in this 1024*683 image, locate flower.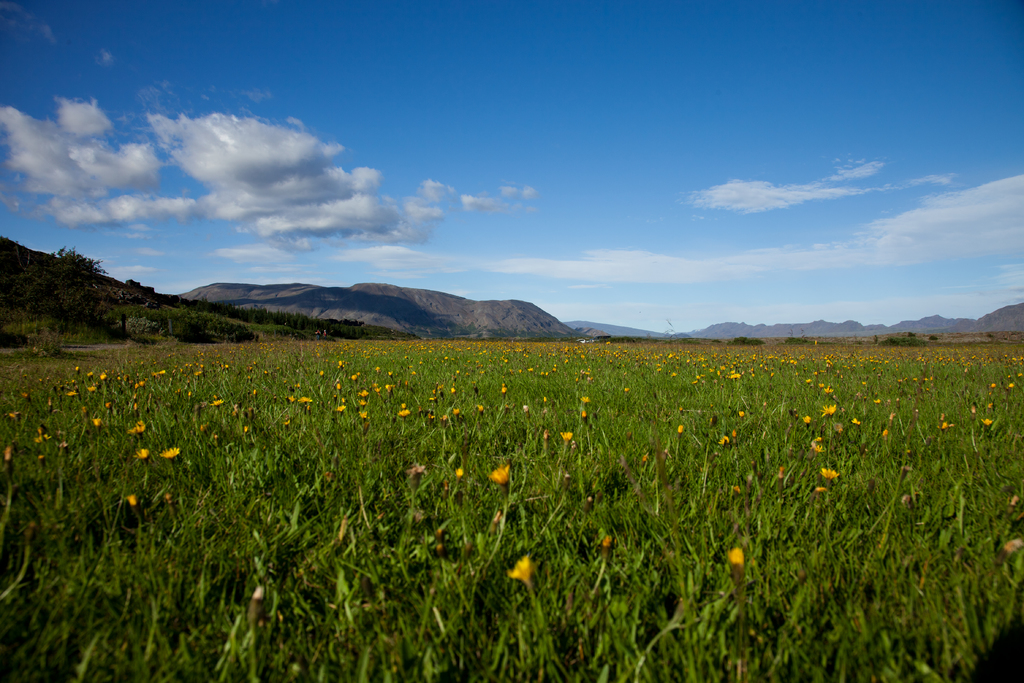
Bounding box: (left=136, top=448, right=152, bottom=464).
